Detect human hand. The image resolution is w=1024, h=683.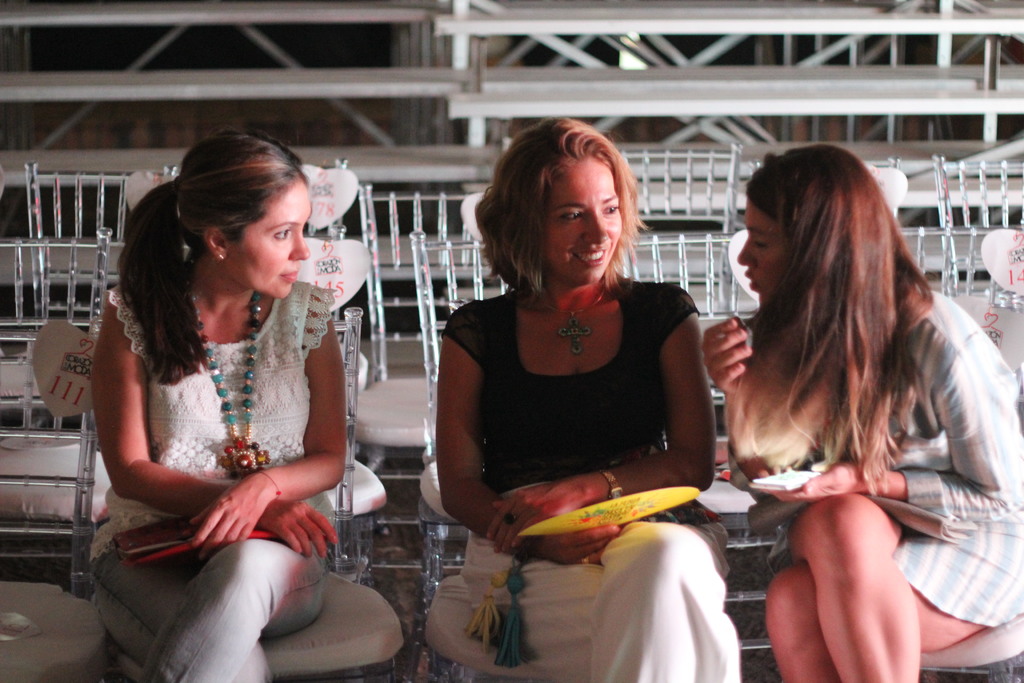
(x1=486, y1=475, x2=589, y2=558).
